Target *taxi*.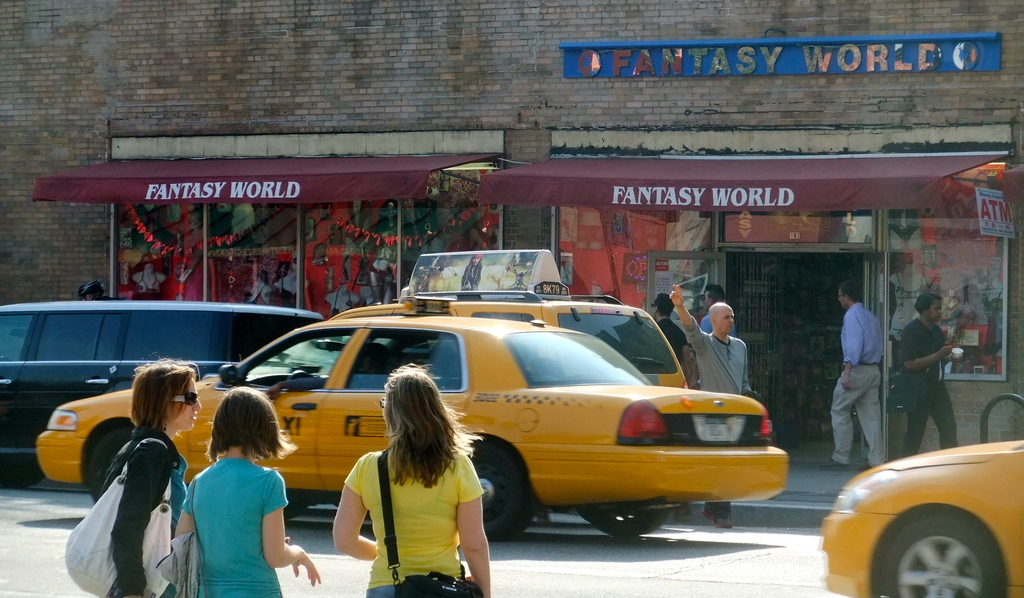
Target region: pyautogui.locateOnScreen(324, 246, 696, 389).
